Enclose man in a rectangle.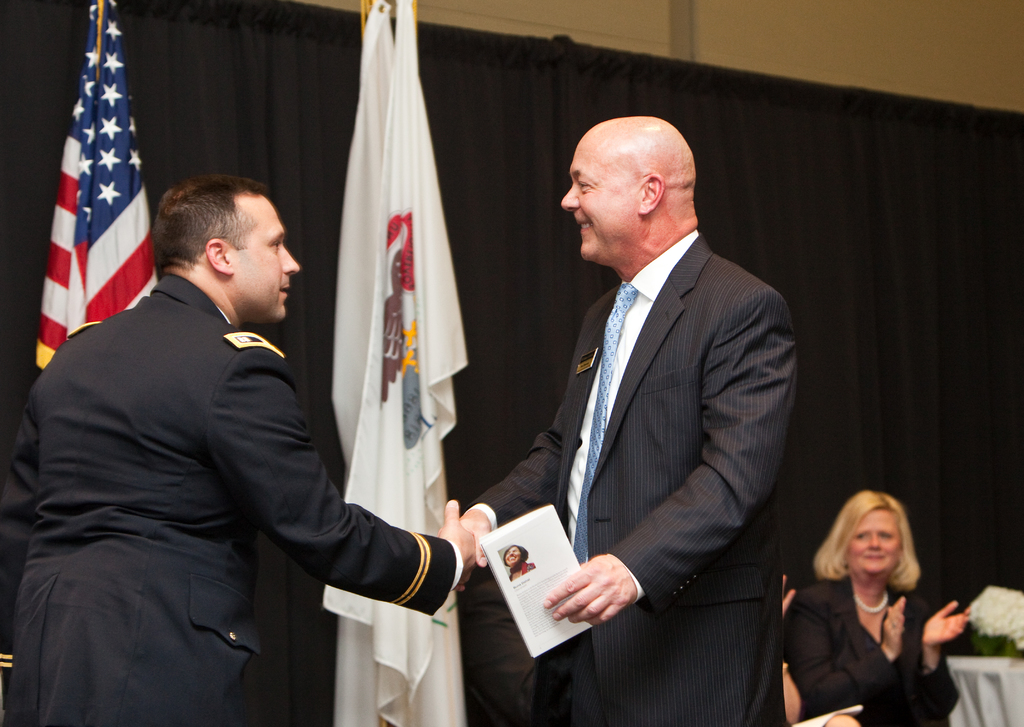
470 93 811 714.
